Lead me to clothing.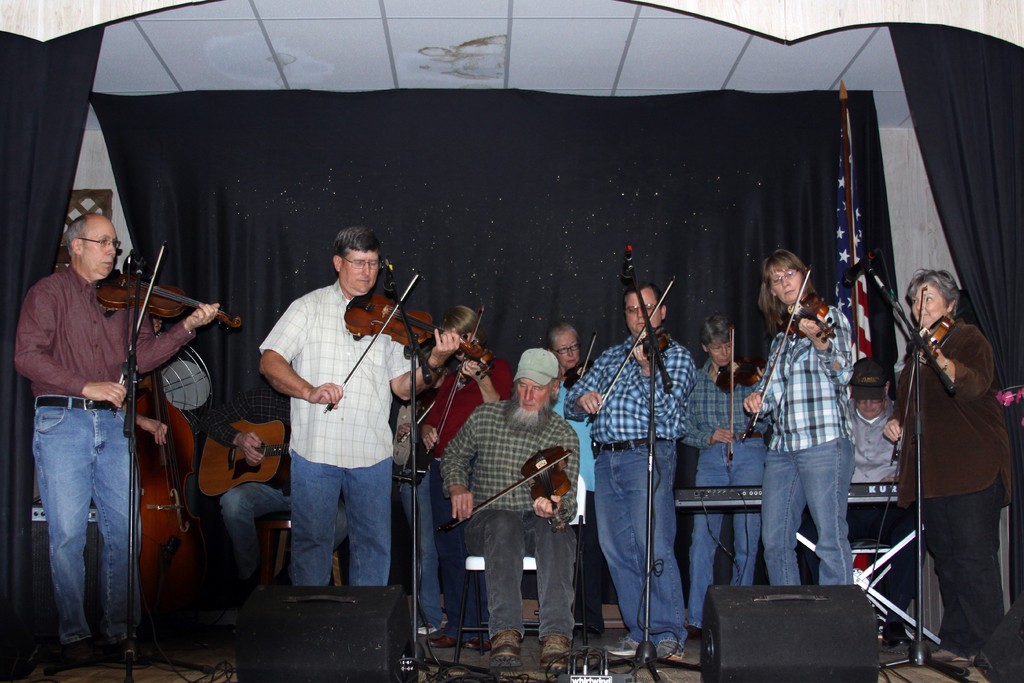
Lead to bbox(892, 252, 1005, 645).
